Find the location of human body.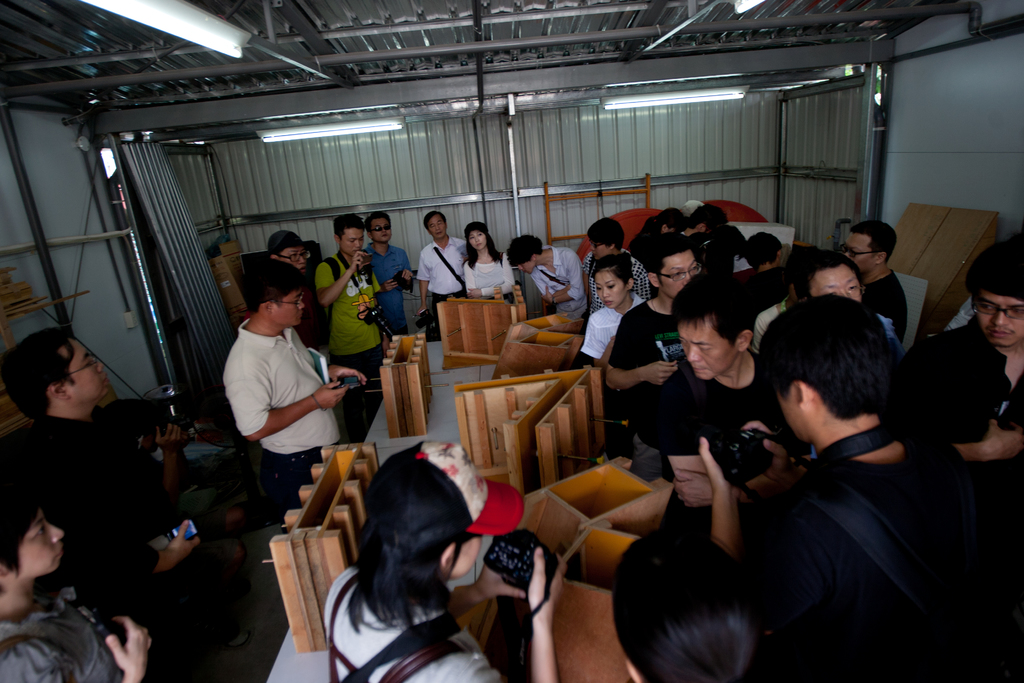
Location: Rect(0, 481, 152, 682).
